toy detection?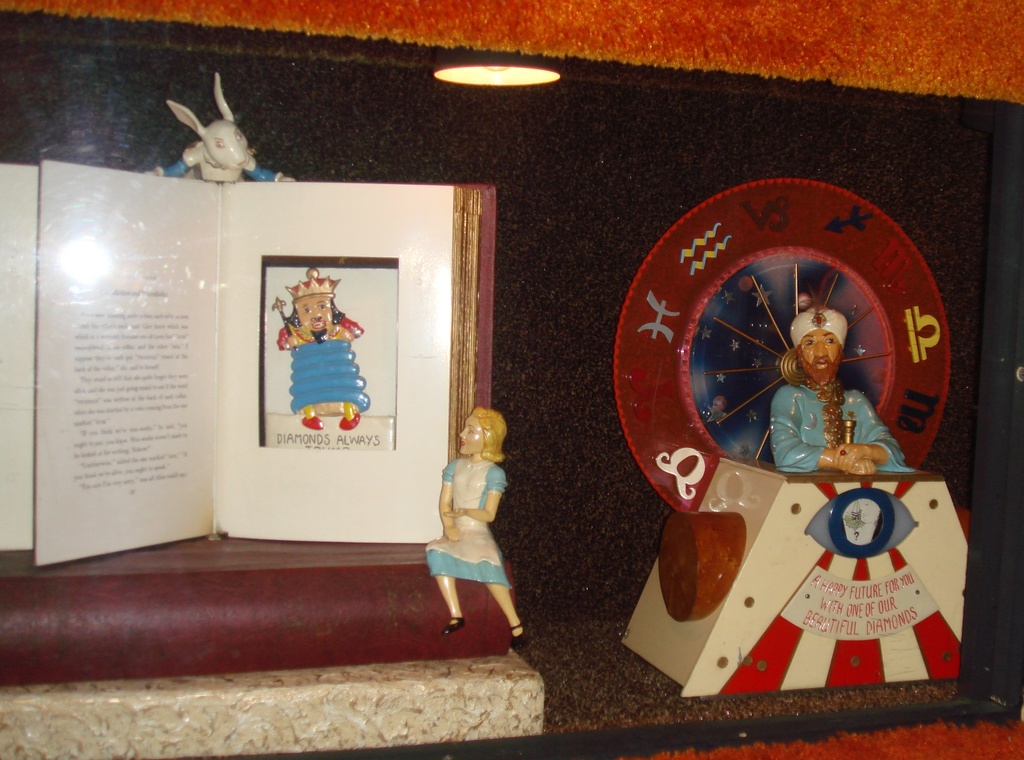
425,413,516,639
